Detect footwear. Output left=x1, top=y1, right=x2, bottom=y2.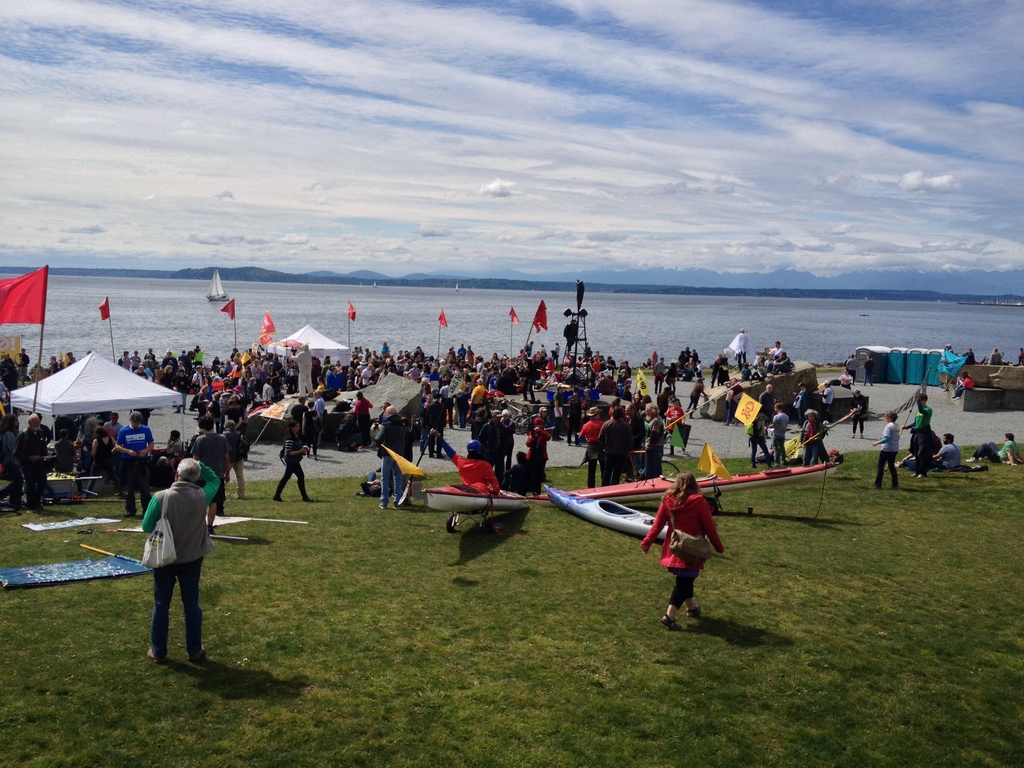
left=127, top=509, right=138, bottom=518.
